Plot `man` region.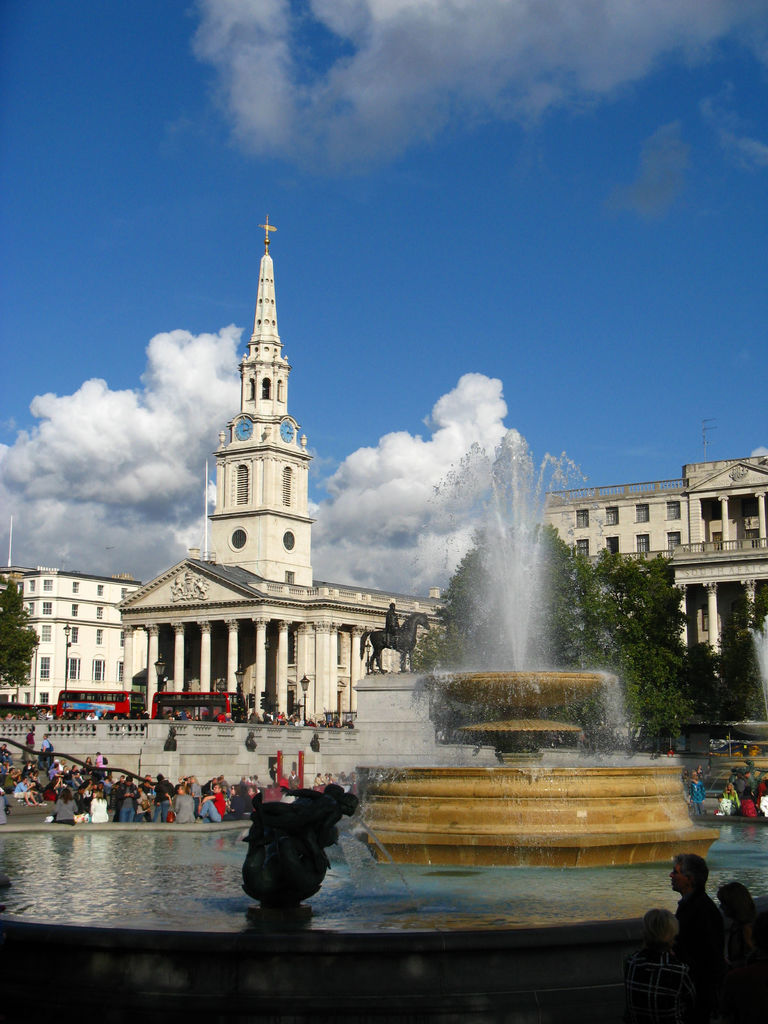
Plotted at 384:600:412:653.
